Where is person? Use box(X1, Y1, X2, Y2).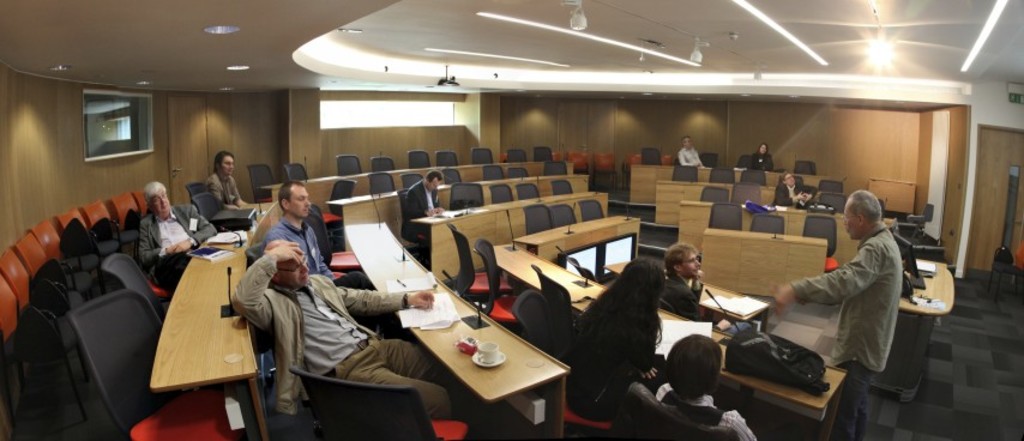
box(227, 236, 459, 425).
